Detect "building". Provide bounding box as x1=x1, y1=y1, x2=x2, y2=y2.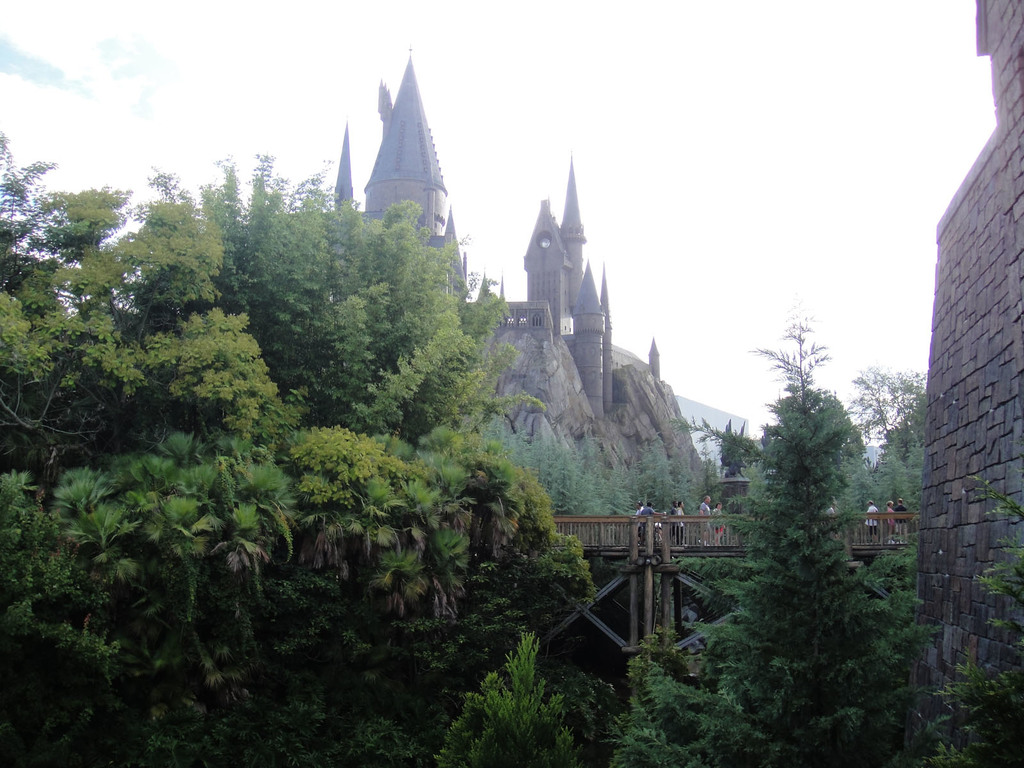
x1=916, y1=0, x2=1023, y2=767.
